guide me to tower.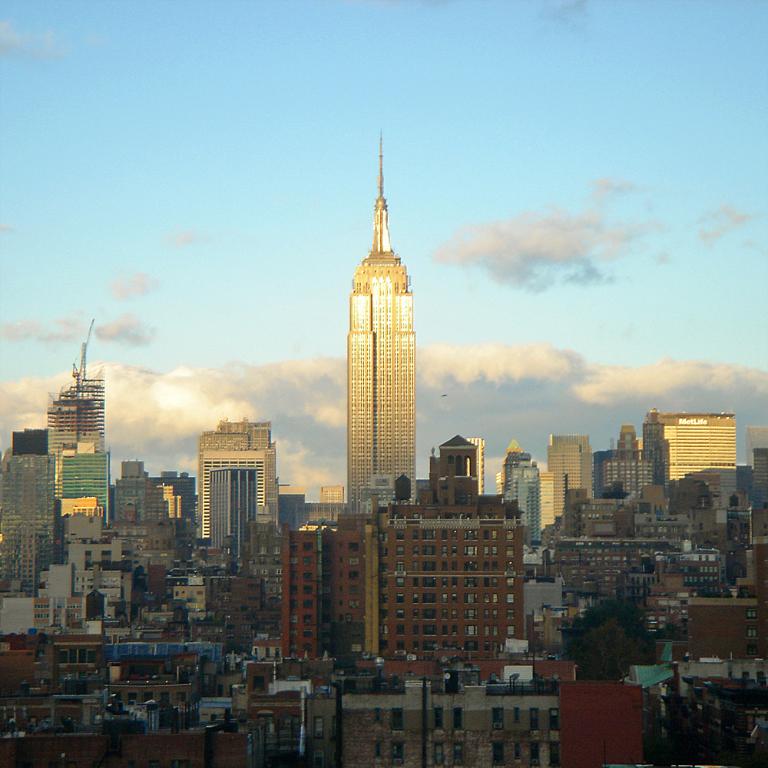
Guidance: x1=508, y1=467, x2=544, y2=552.
